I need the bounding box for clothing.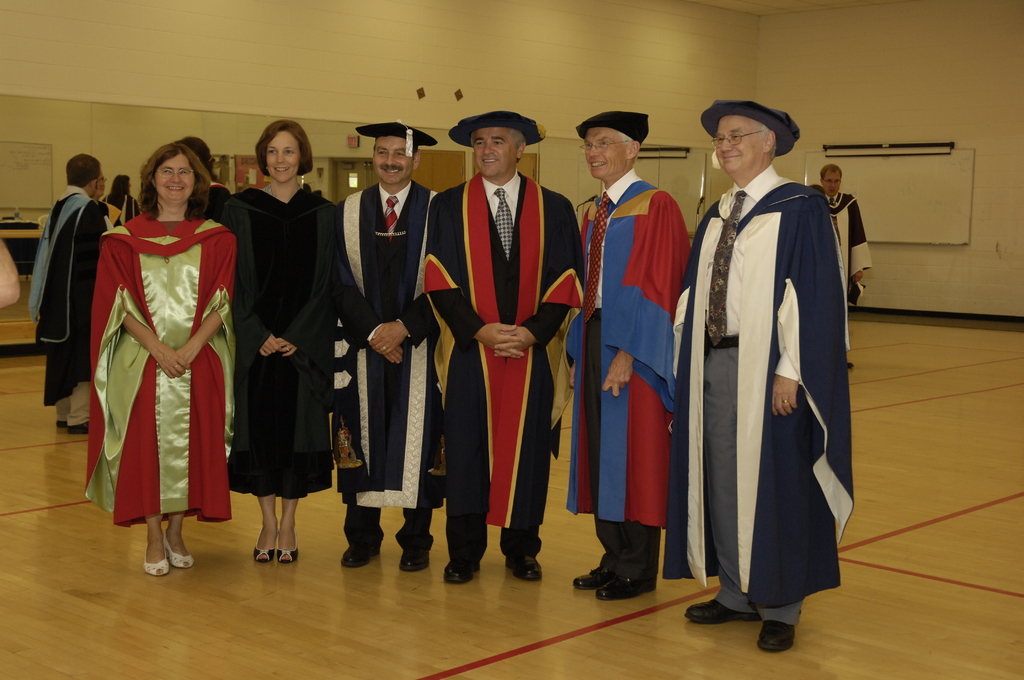
Here it is: bbox=[420, 166, 583, 569].
